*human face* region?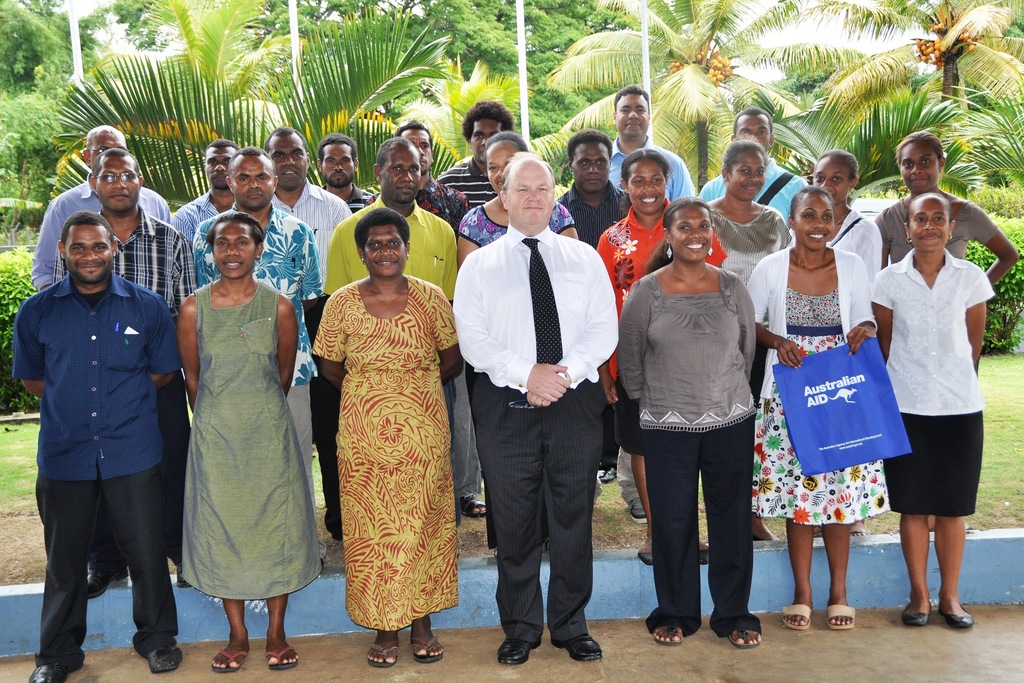
box=[215, 220, 257, 281]
